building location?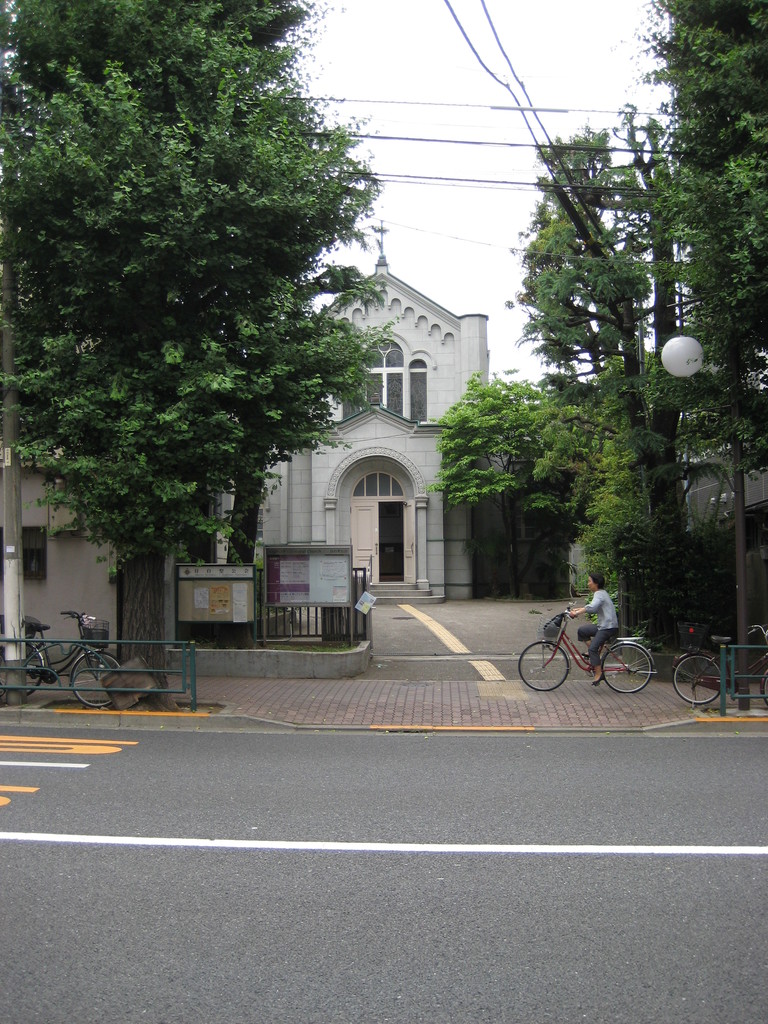
(x1=0, y1=221, x2=583, y2=692)
